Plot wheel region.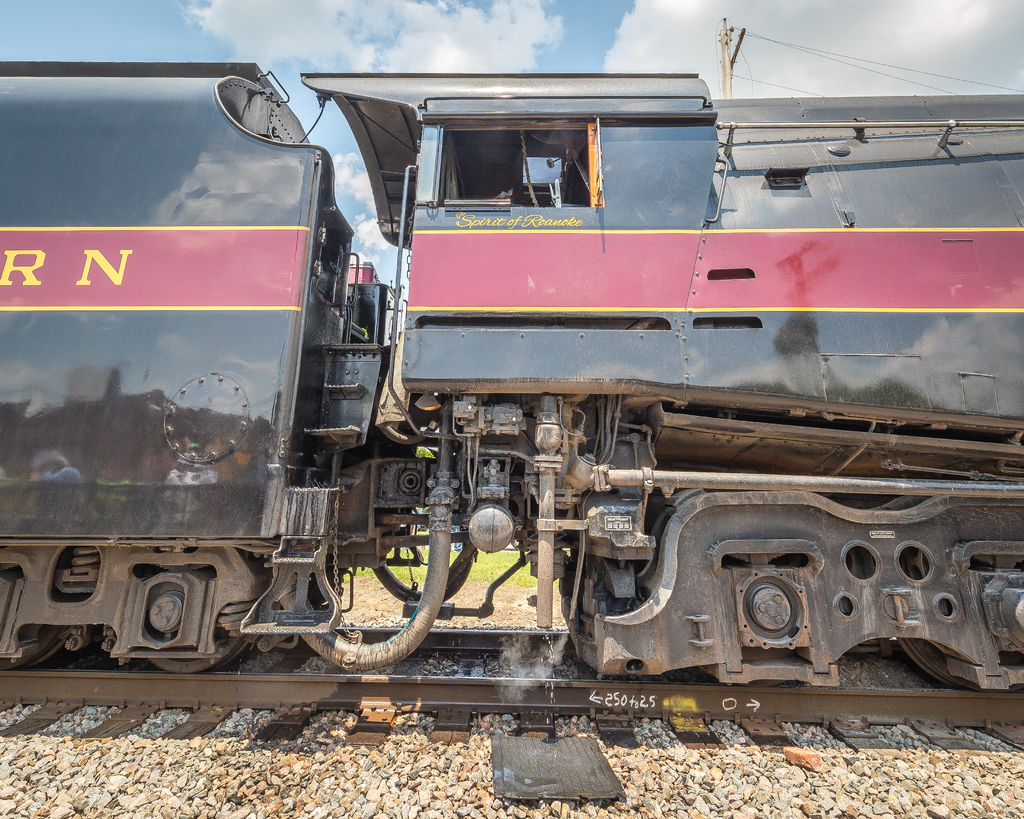
Plotted at [left=145, top=636, right=248, bottom=677].
